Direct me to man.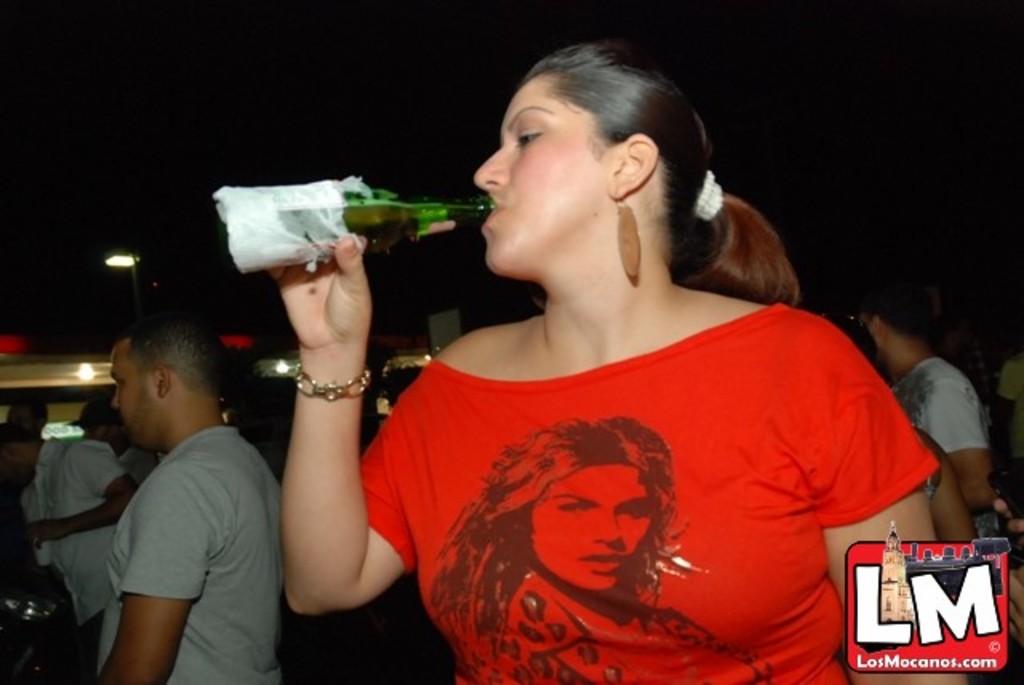
Direction: 846 288 1002 519.
